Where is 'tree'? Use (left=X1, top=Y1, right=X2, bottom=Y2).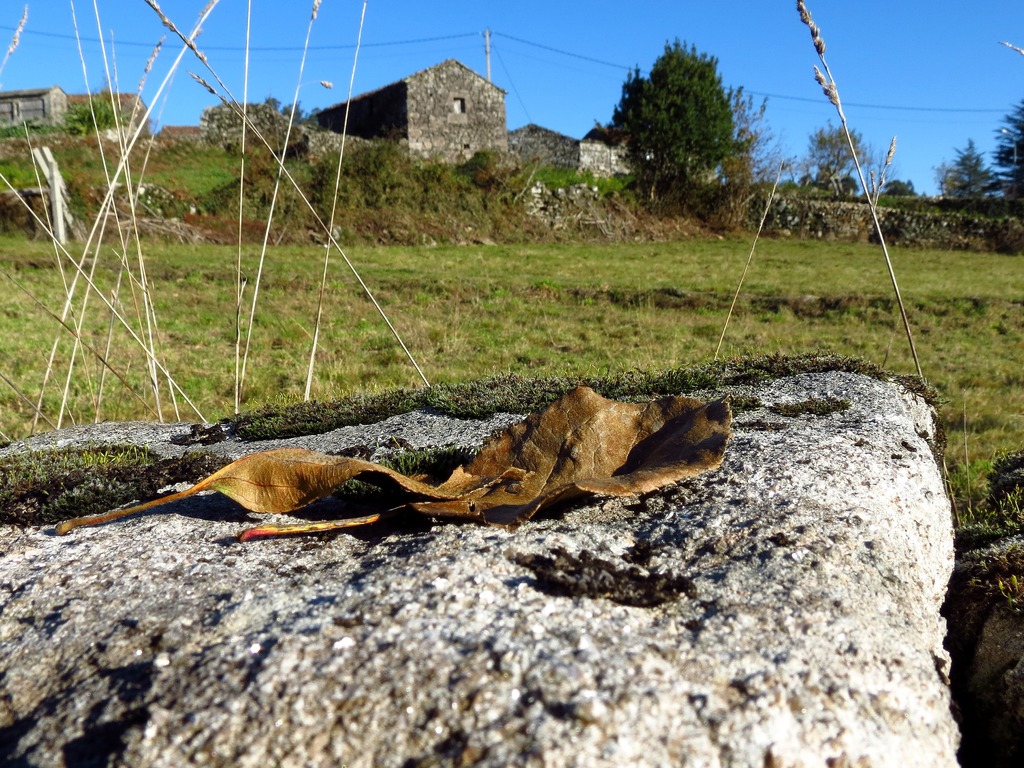
(left=803, top=124, right=868, bottom=193).
